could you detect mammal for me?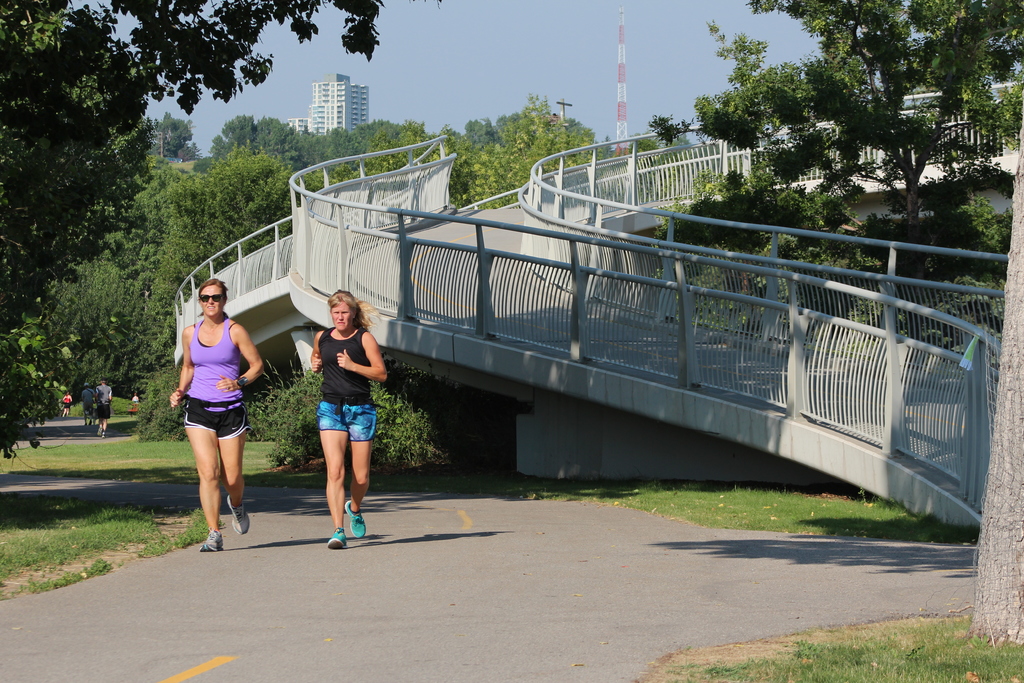
Detection result: pyautogui.locateOnScreen(127, 391, 144, 418).
